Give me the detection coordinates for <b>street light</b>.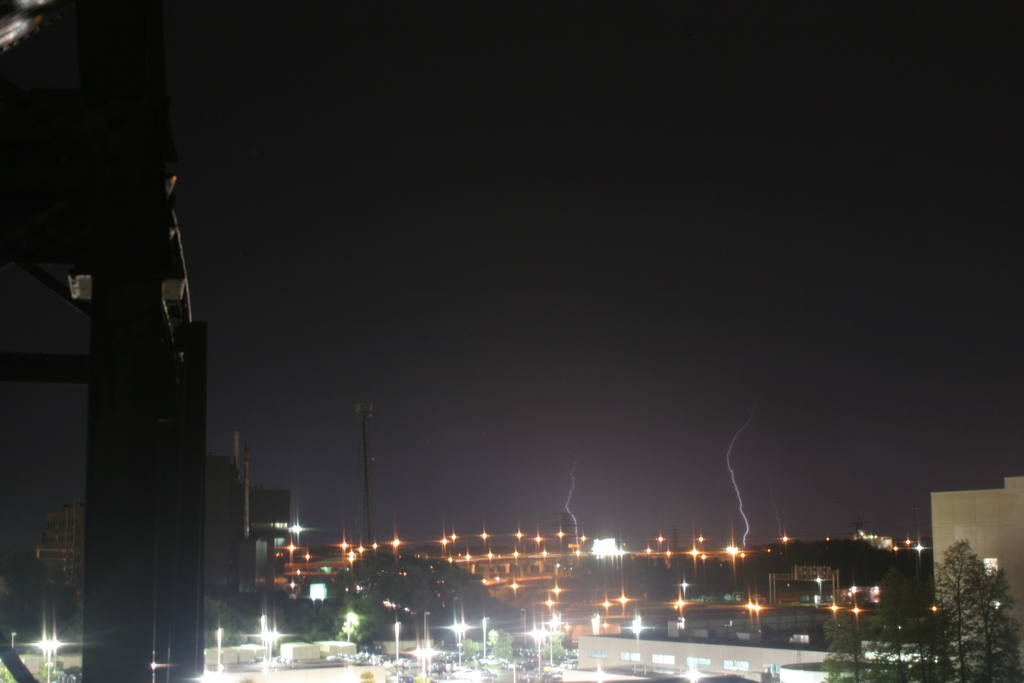
[517, 604, 527, 645].
